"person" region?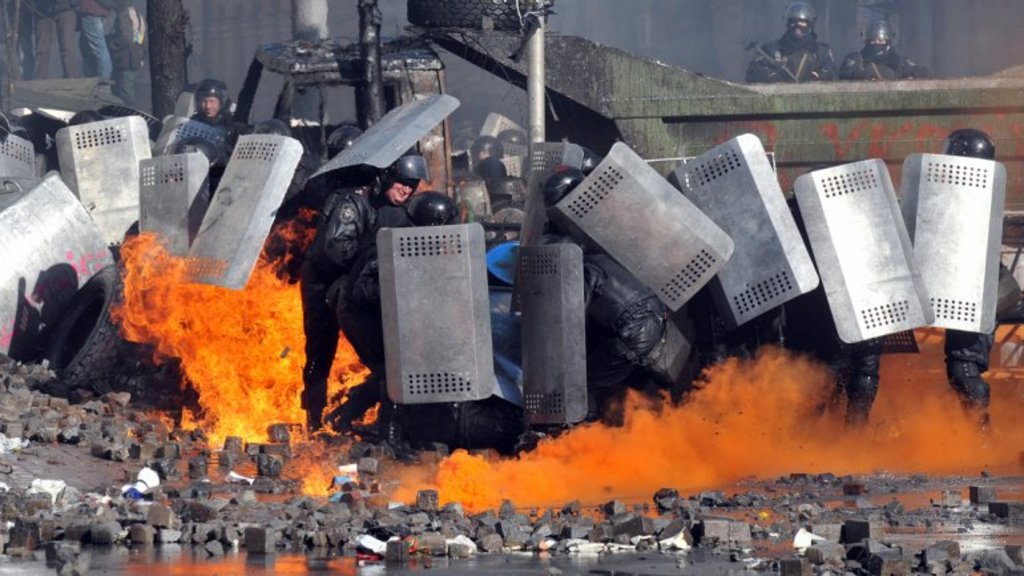
select_region(158, 73, 235, 176)
